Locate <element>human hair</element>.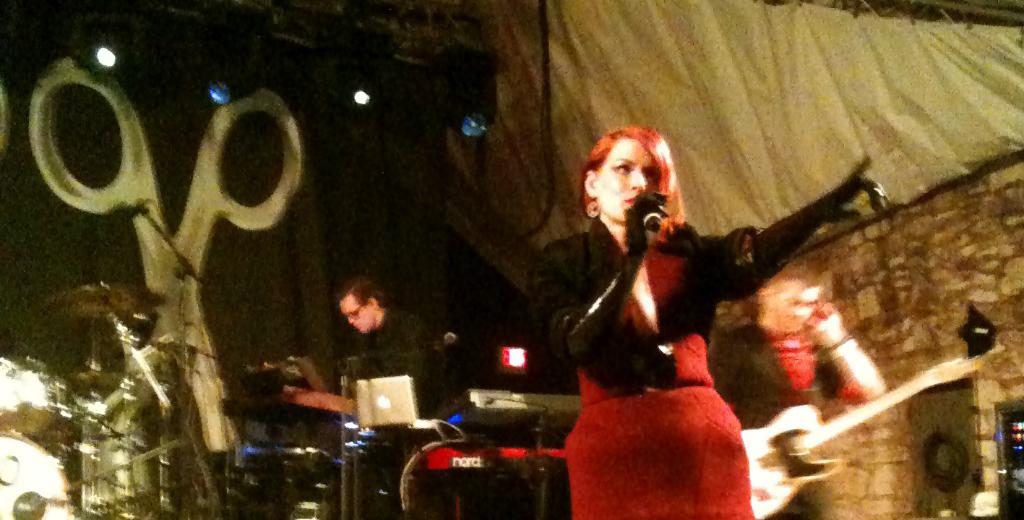
Bounding box: x1=582 y1=120 x2=688 y2=269.
